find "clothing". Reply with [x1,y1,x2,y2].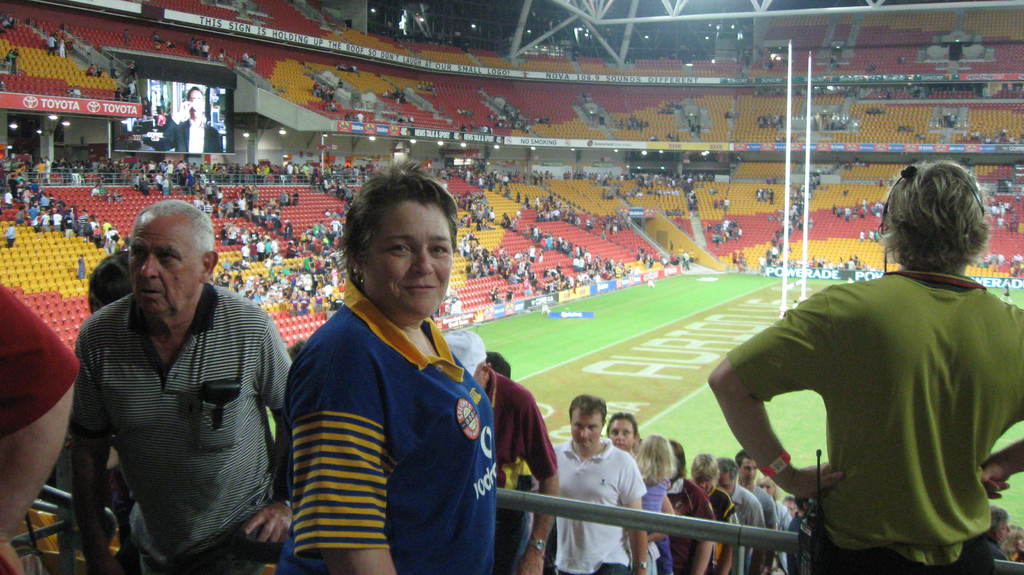
[710,488,740,574].
